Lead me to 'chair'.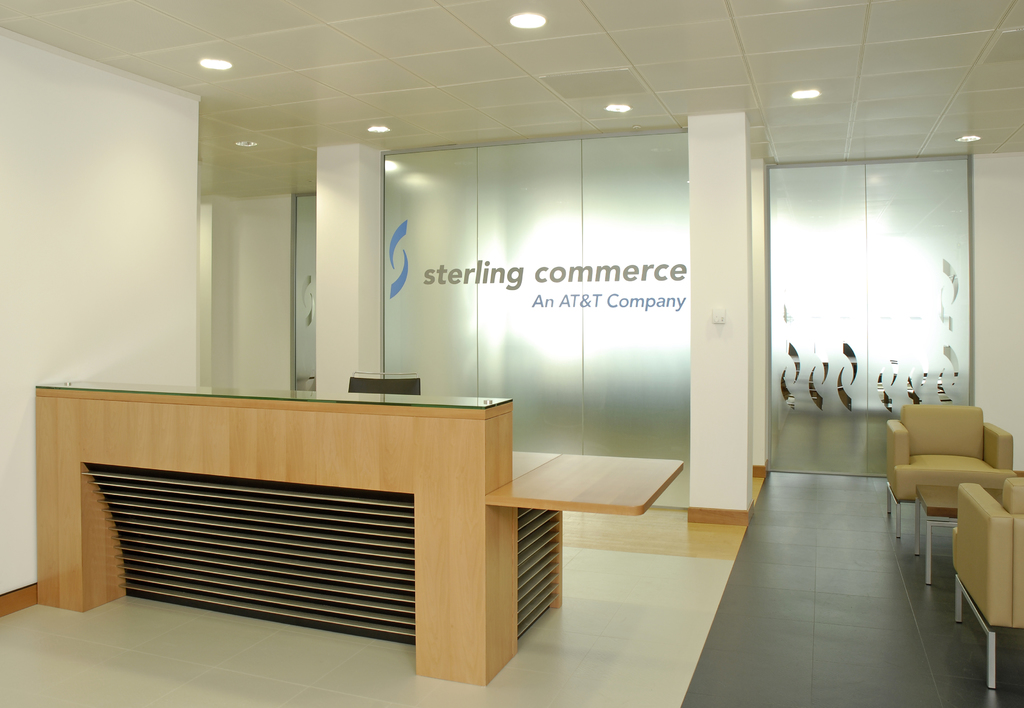
Lead to bbox=[954, 481, 1023, 692].
